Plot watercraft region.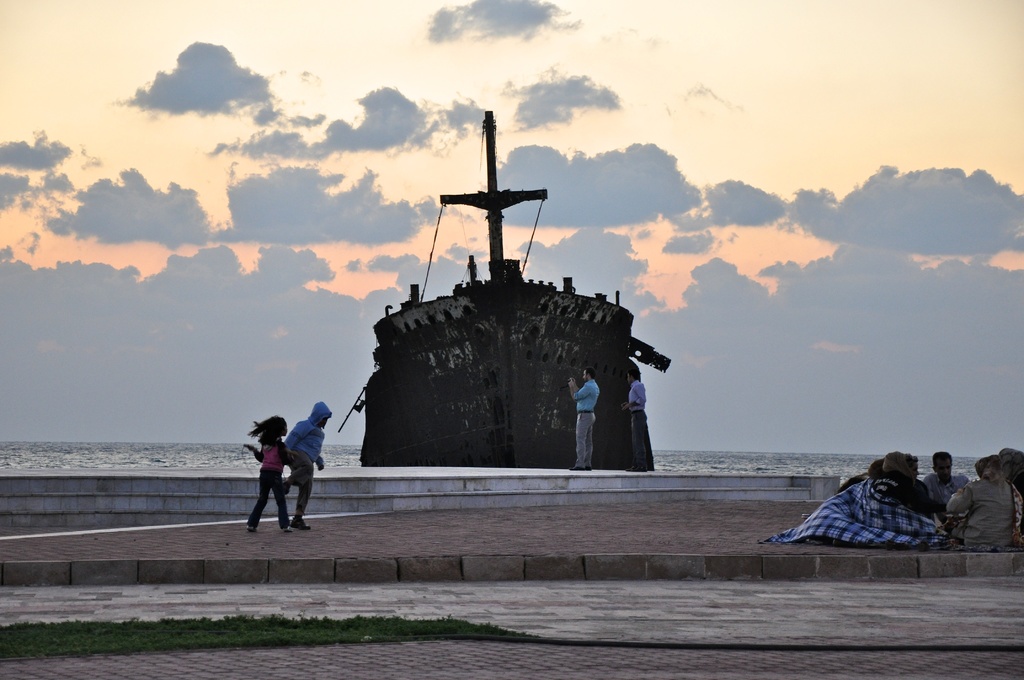
Plotted at [365,111,673,467].
